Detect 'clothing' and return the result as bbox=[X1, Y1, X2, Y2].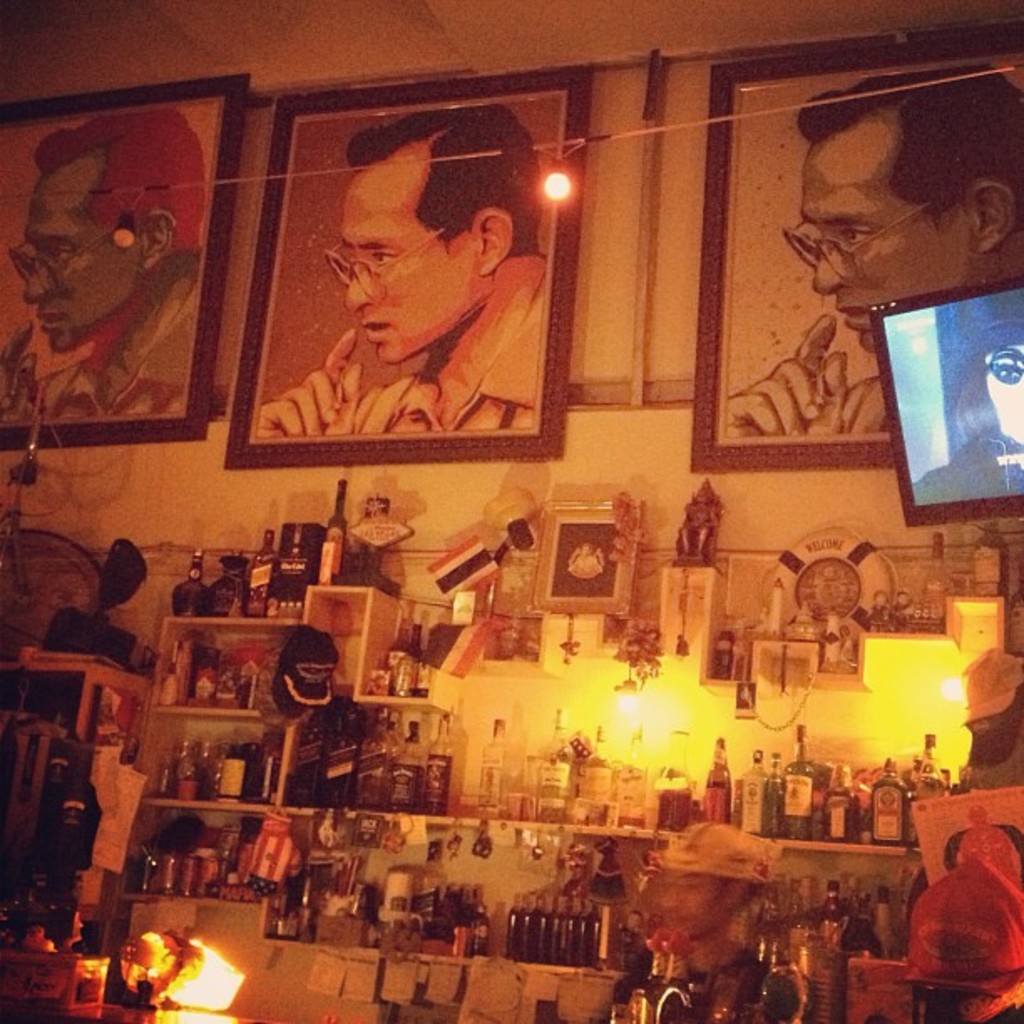
bbox=[33, 263, 204, 422].
